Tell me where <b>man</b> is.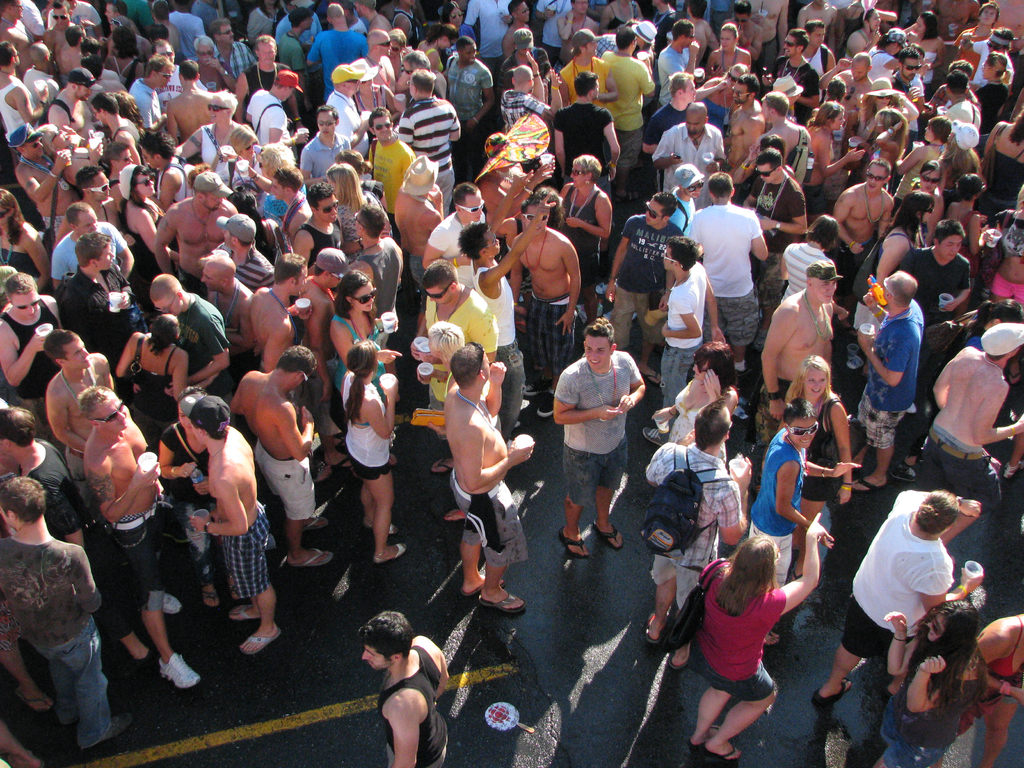
<b>man</b> is at l=744, t=95, r=810, b=183.
